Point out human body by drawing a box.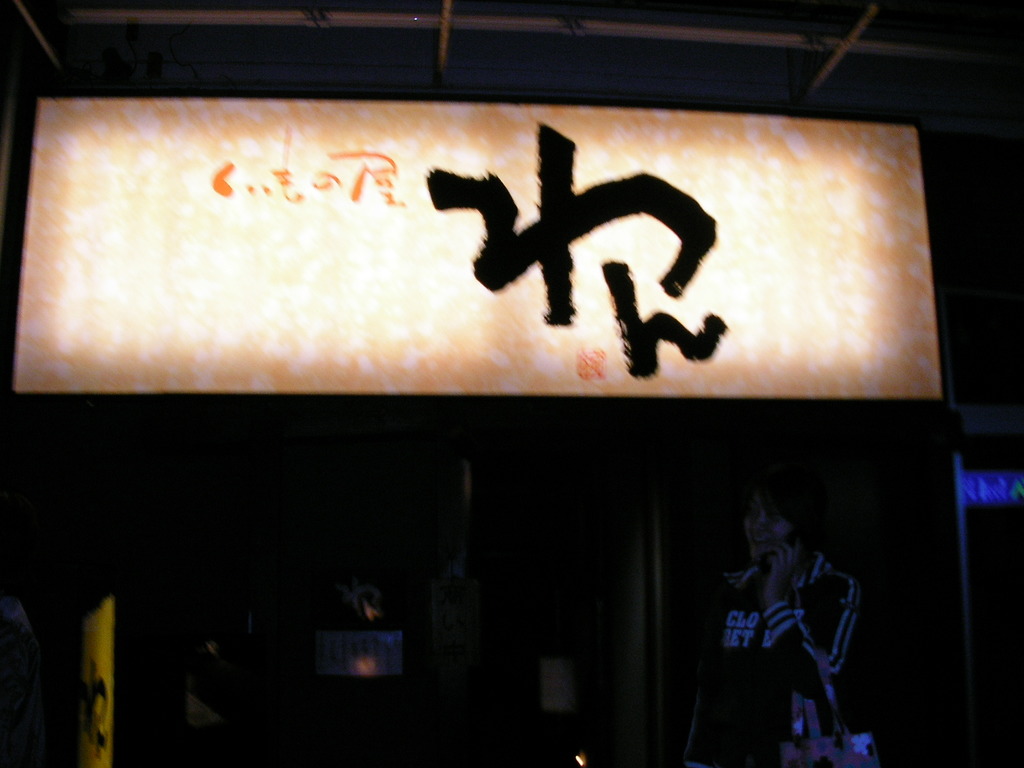
705,465,870,758.
